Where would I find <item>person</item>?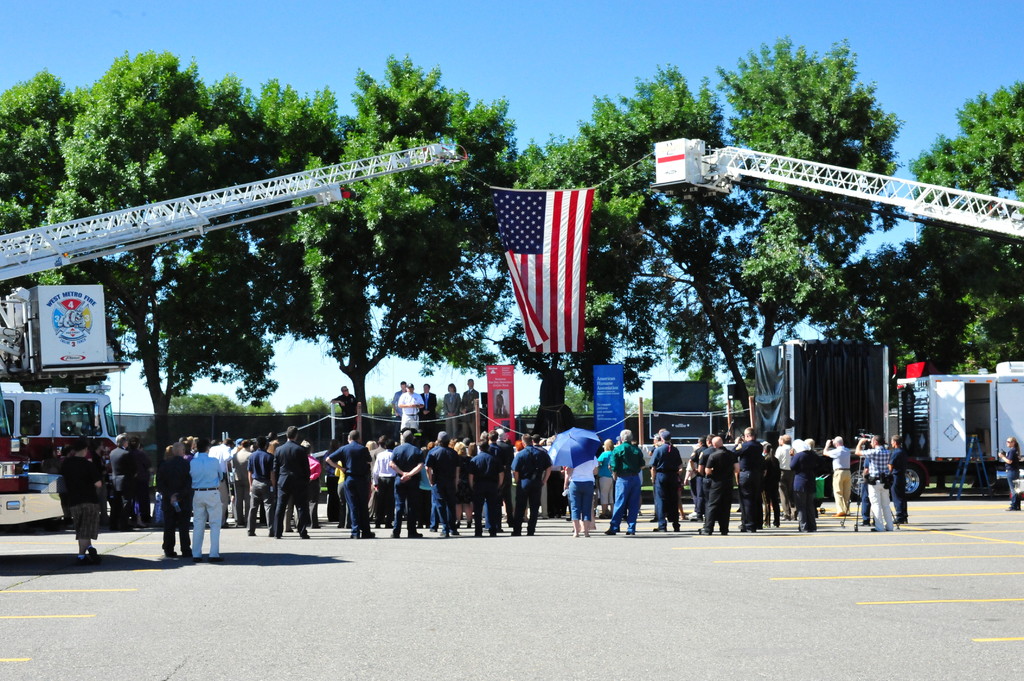
At (left=706, top=433, right=728, bottom=516).
